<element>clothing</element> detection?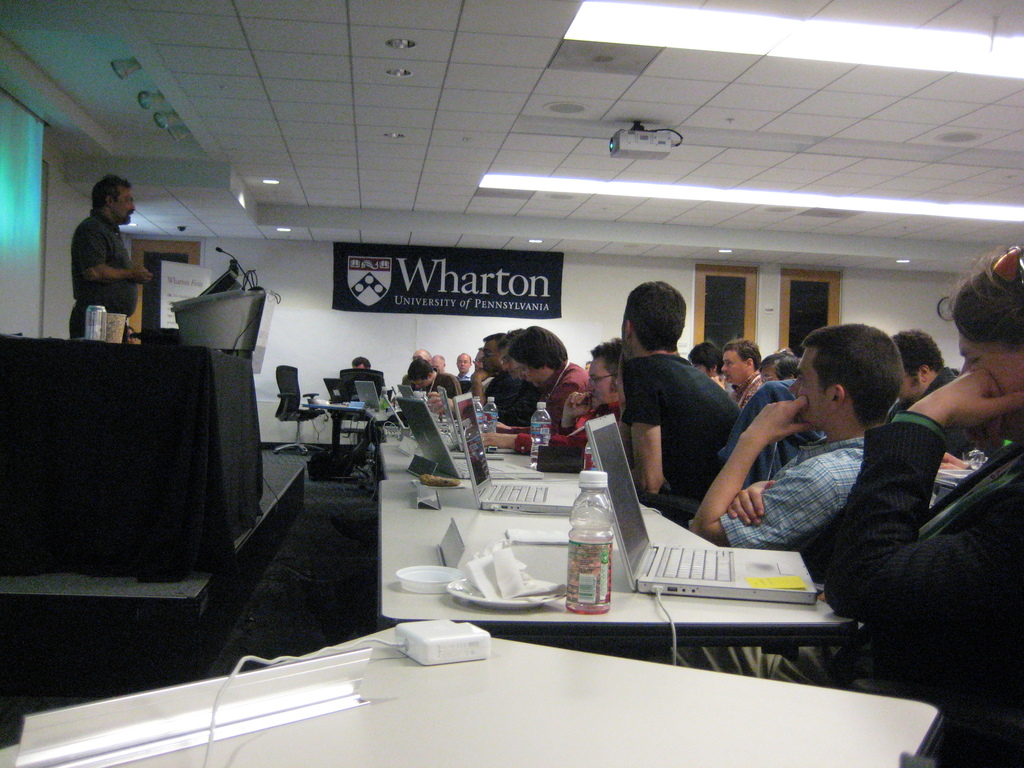
[625, 348, 744, 518]
